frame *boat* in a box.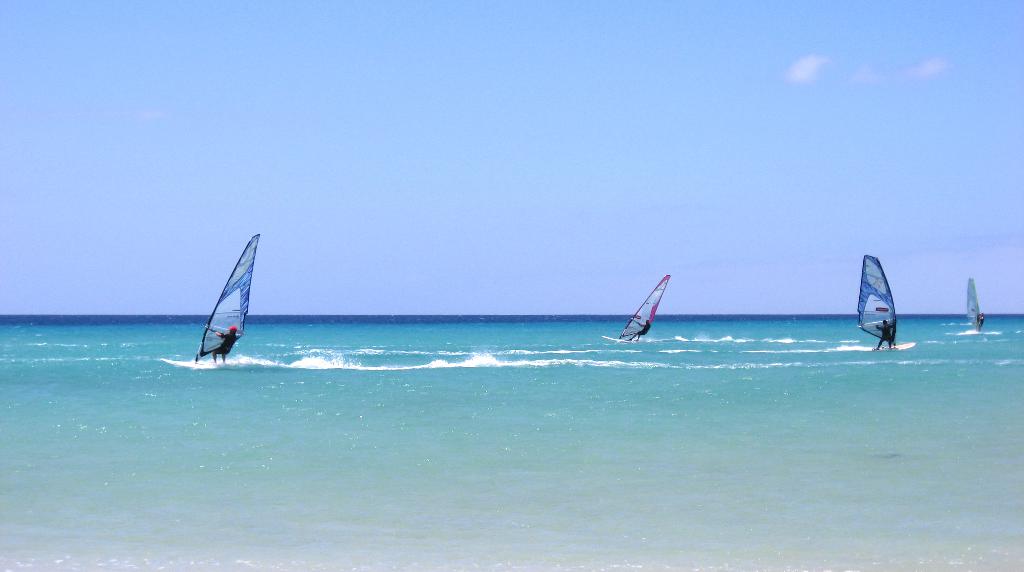
Rect(174, 239, 260, 367).
